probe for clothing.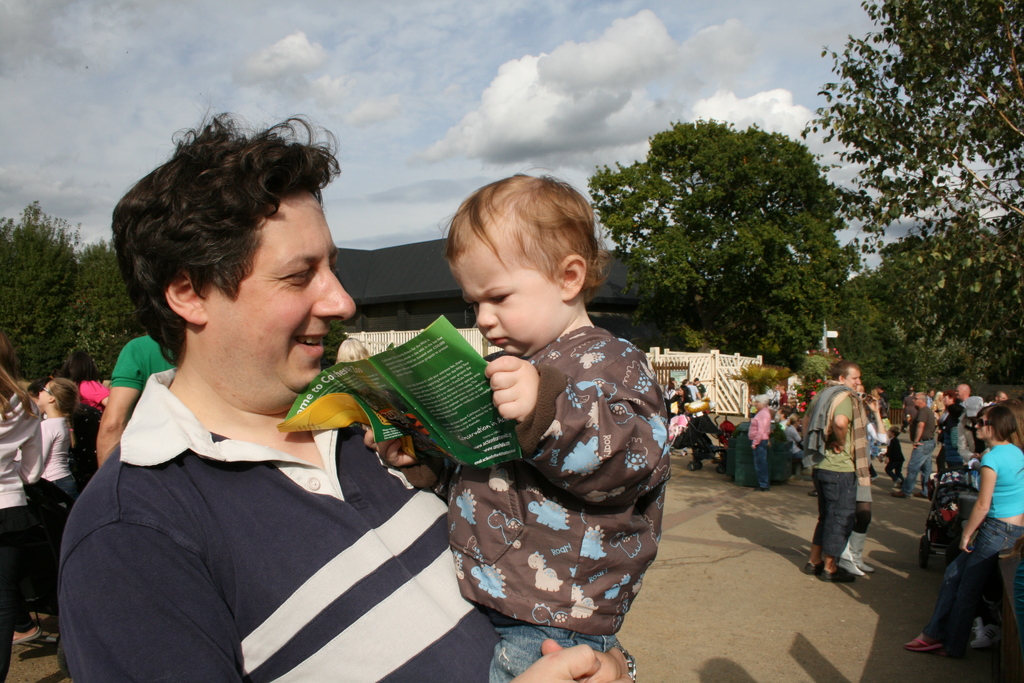
Probe result: [941, 399, 964, 465].
